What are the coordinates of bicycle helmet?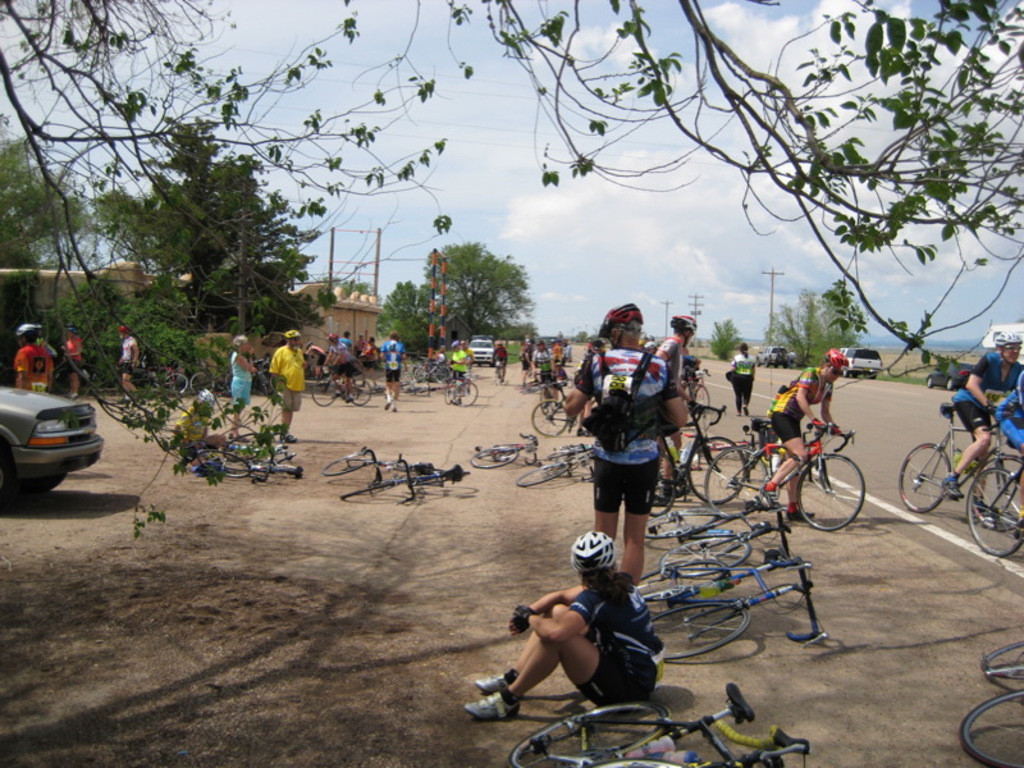
[676,315,696,334].
